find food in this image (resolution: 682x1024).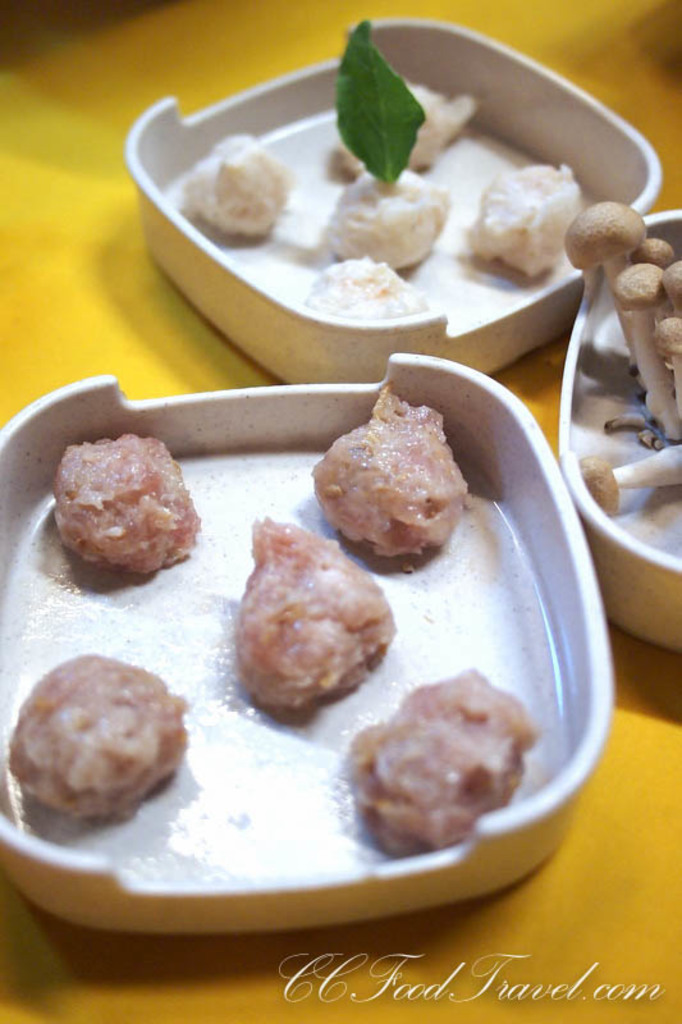
458,160,583,278.
